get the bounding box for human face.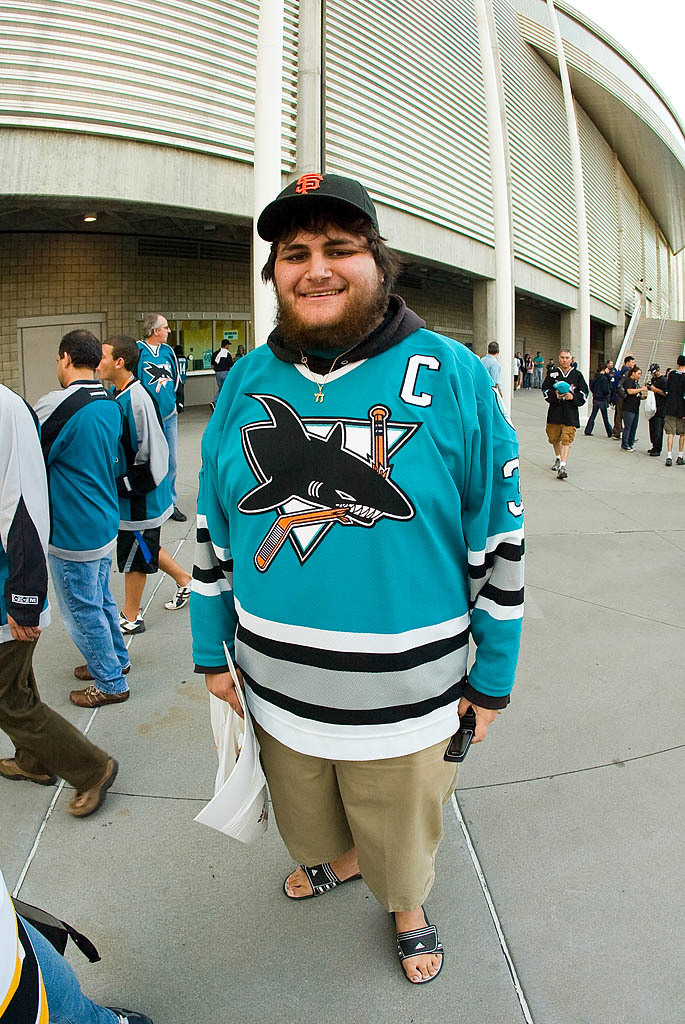
region(56, 356, 63, 386).
